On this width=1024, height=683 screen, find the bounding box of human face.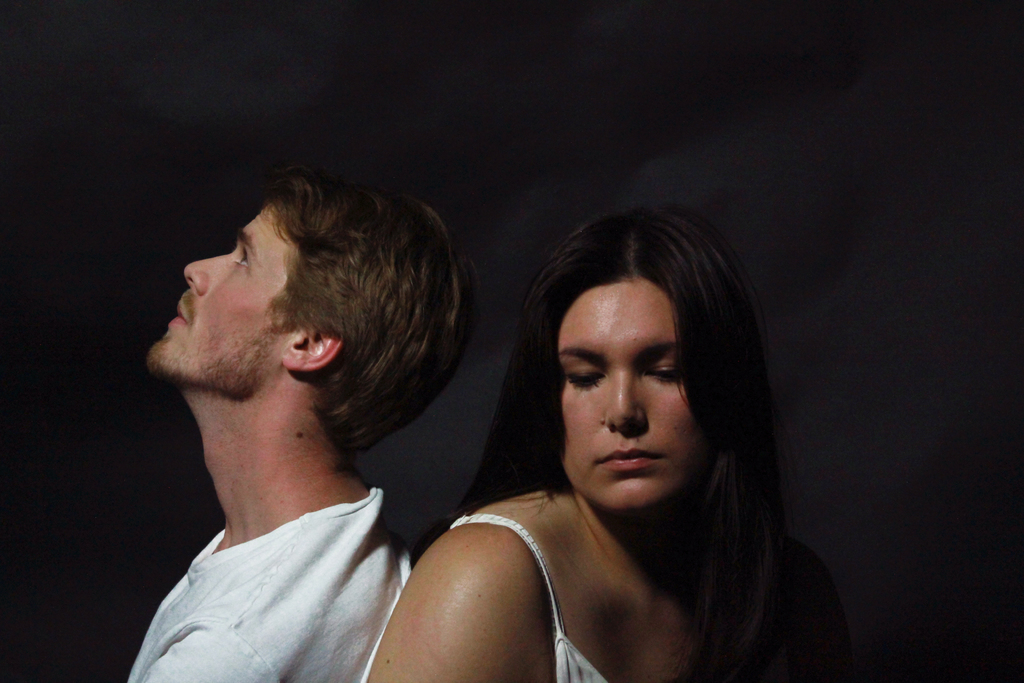
Bounding box: rect(560, 283, 699, 506).
